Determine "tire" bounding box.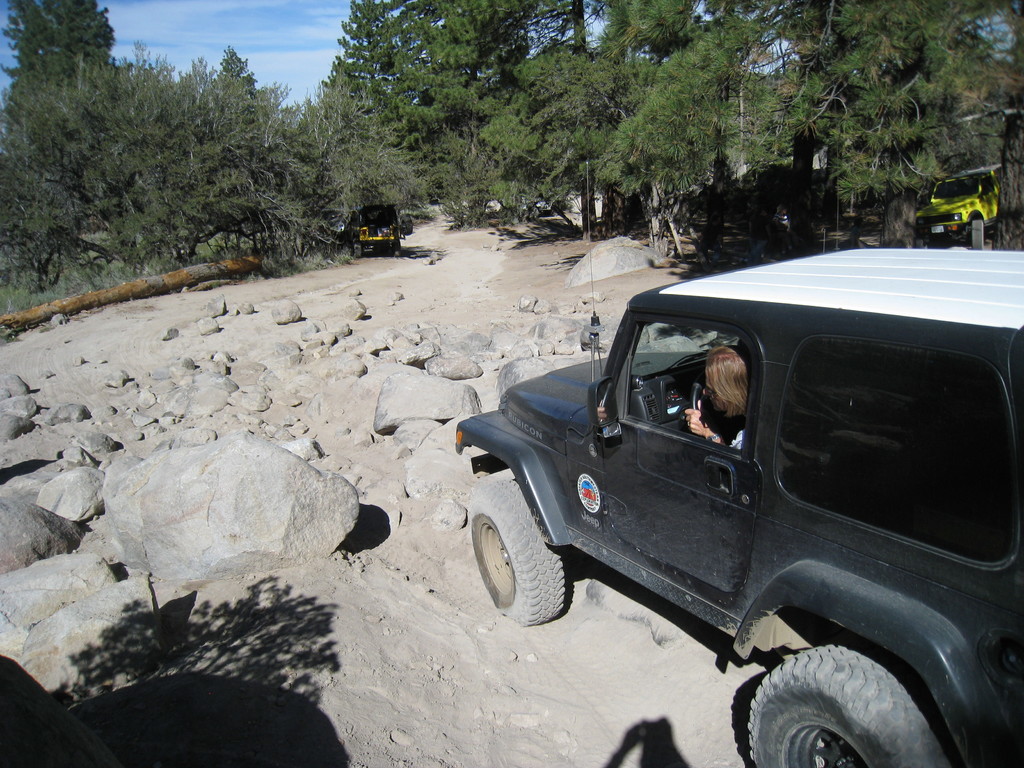
Determined: BBox(393, 241, 401, 259).
